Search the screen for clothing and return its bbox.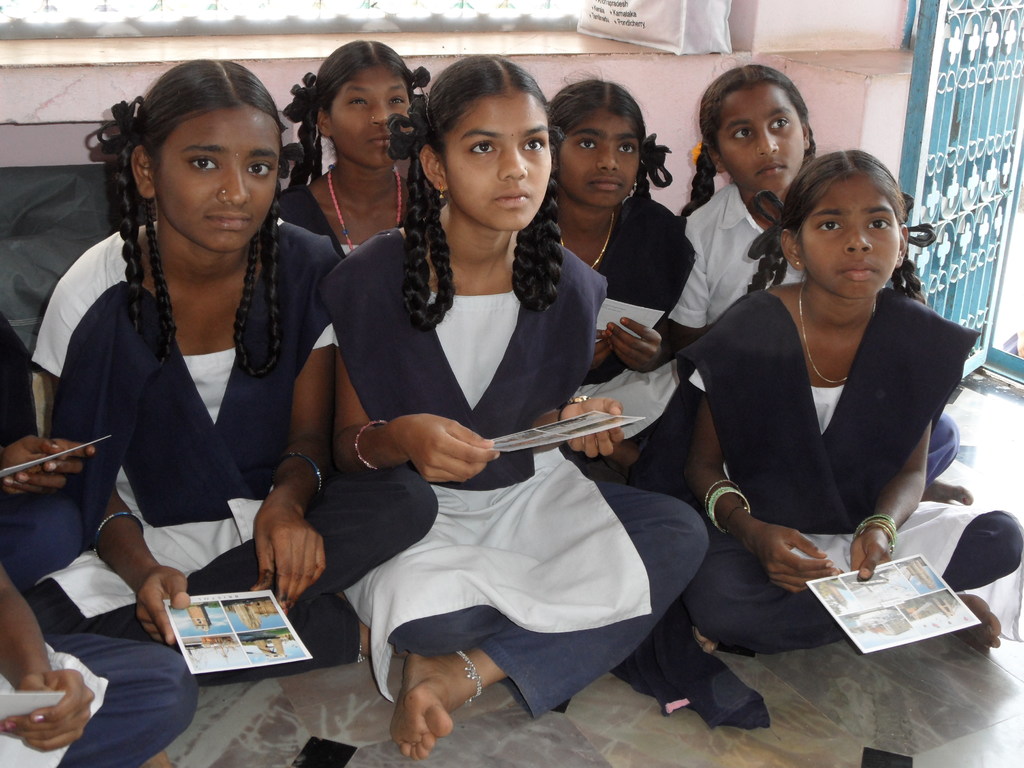
Found: [0,304,86,630].
